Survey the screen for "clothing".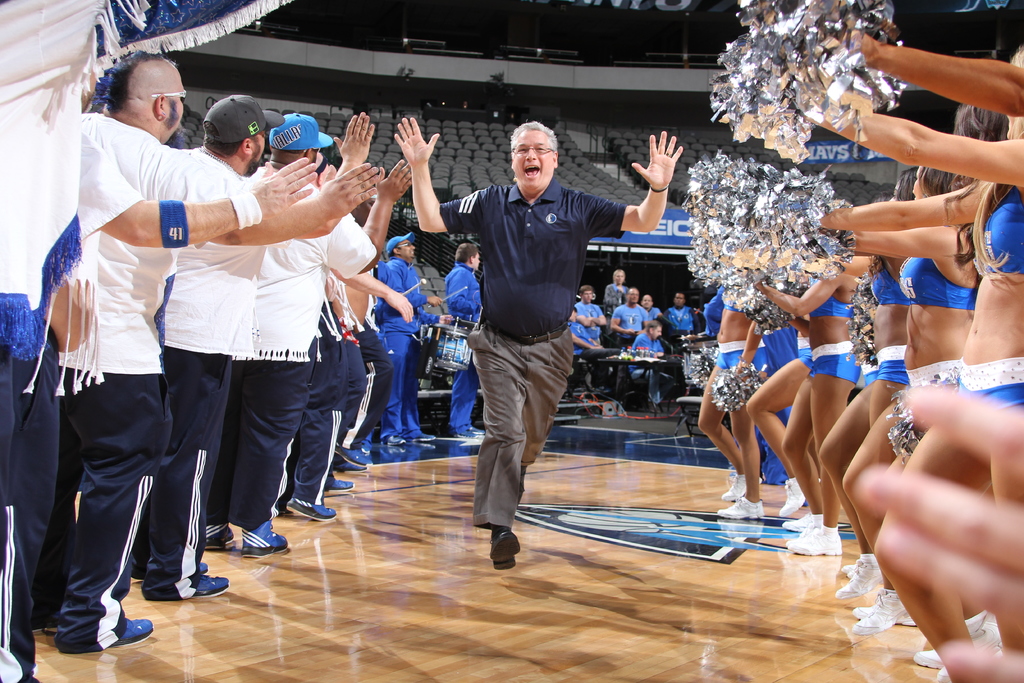
Survey found: bbox=(701, 281, 723, 339).
